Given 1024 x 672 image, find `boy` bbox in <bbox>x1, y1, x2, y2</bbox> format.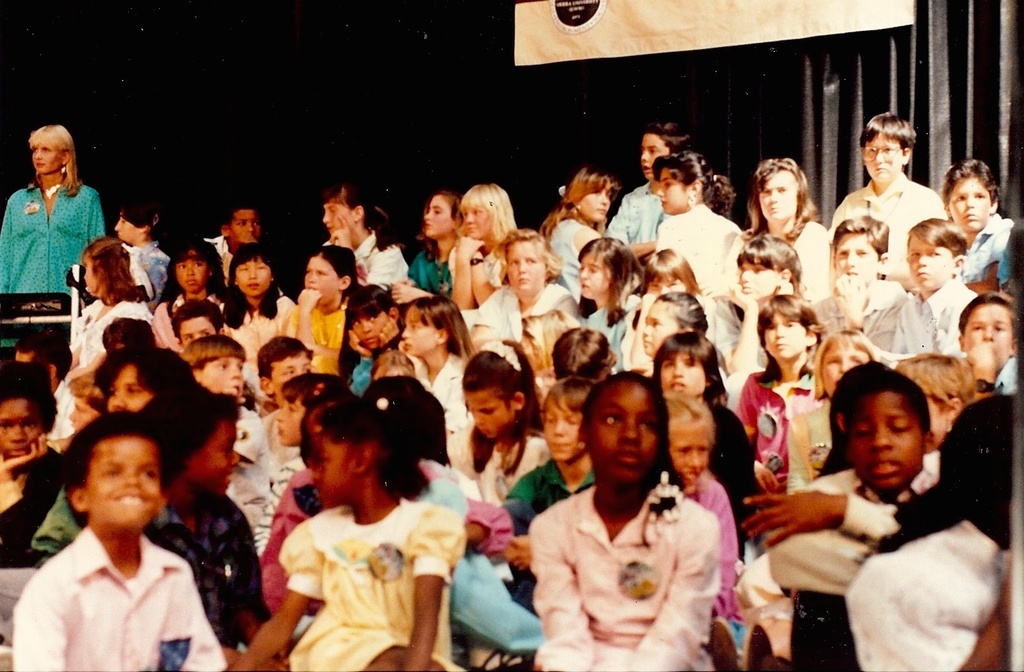
<bbox>169, 290, 237, 353</bbox>.
